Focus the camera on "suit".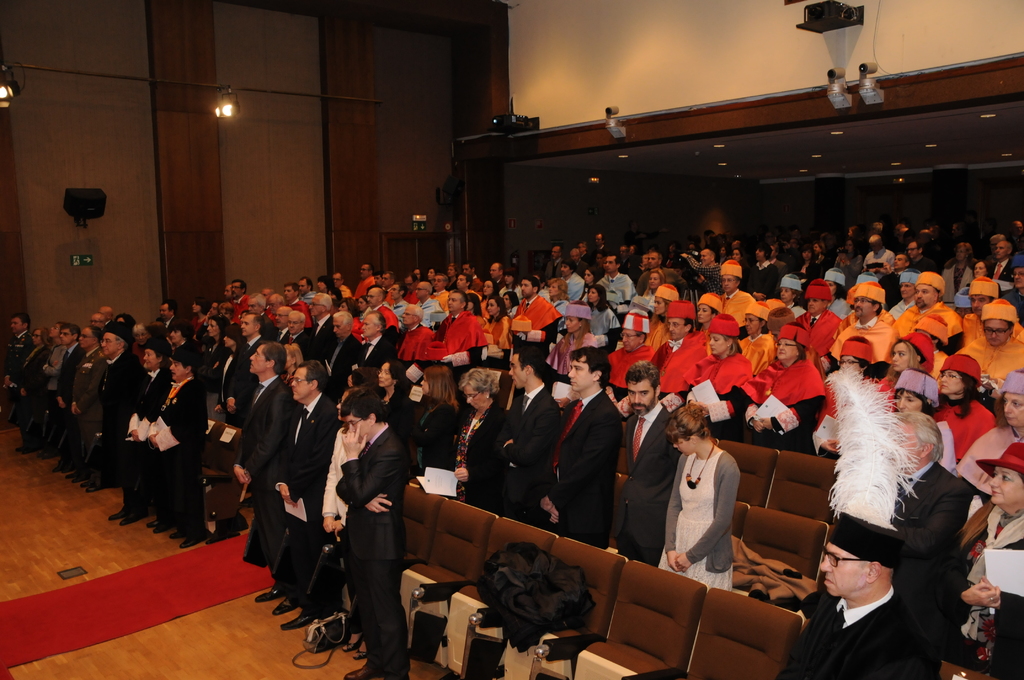
Focus region: rect(304, 313, 335, 367).
